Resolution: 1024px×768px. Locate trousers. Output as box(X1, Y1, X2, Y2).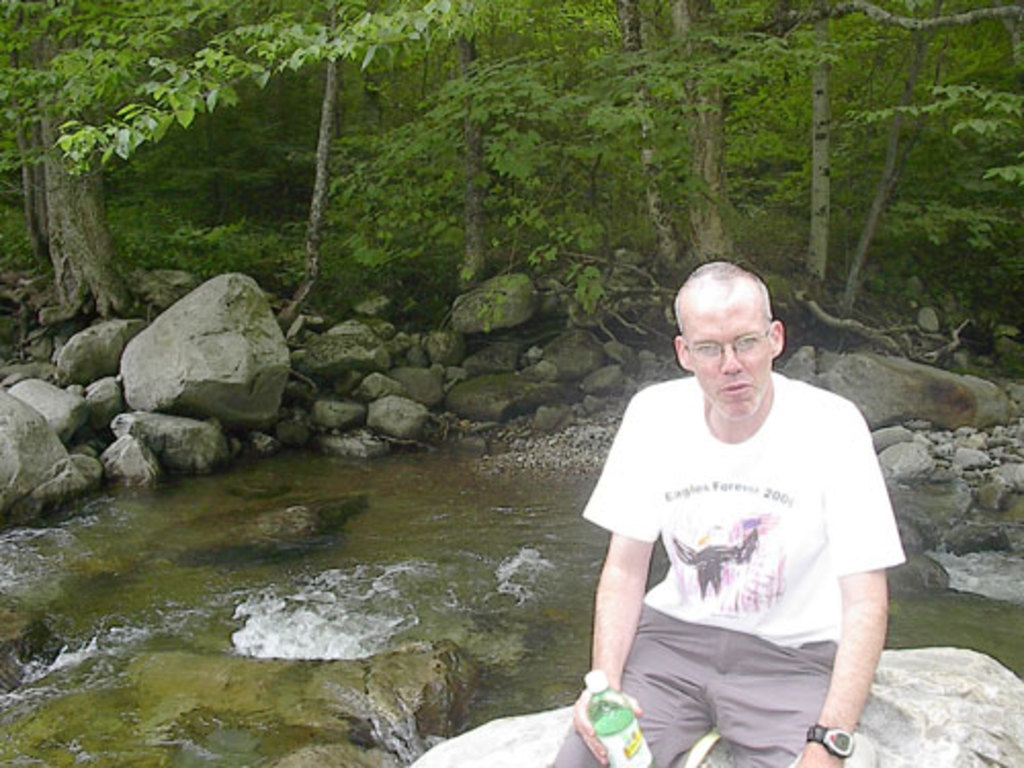
box(608, 612, 866, 750).
